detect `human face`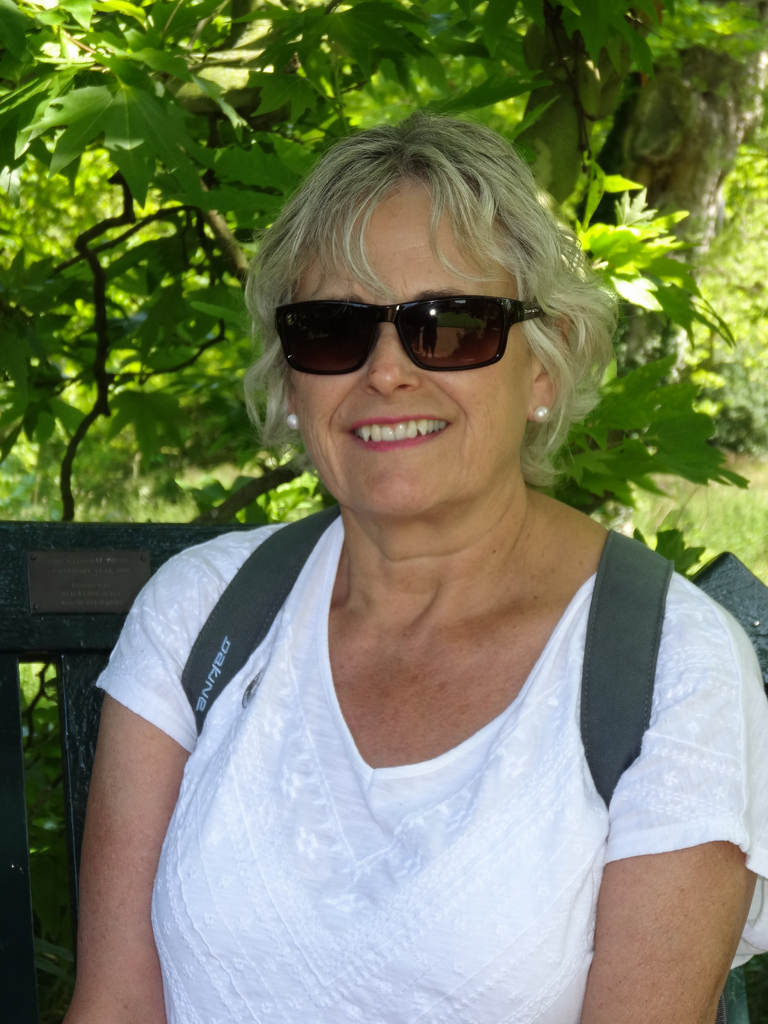
bbox=(271, 160, 537, 520)
